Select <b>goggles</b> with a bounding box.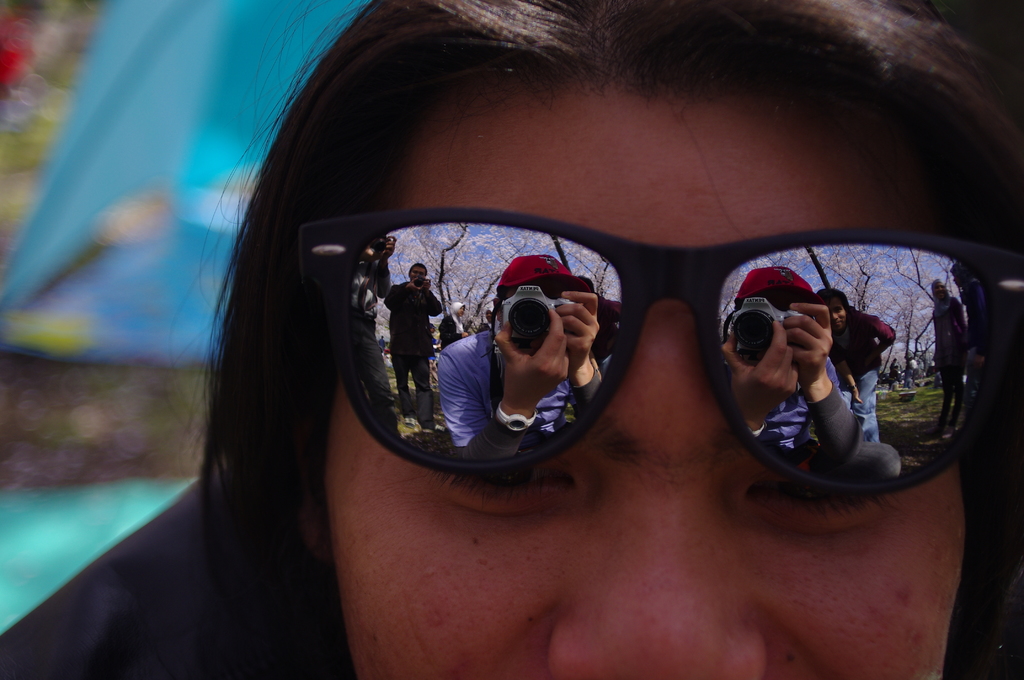
pyautogui.locateOnScreen(268, 232, 1019, 490).
